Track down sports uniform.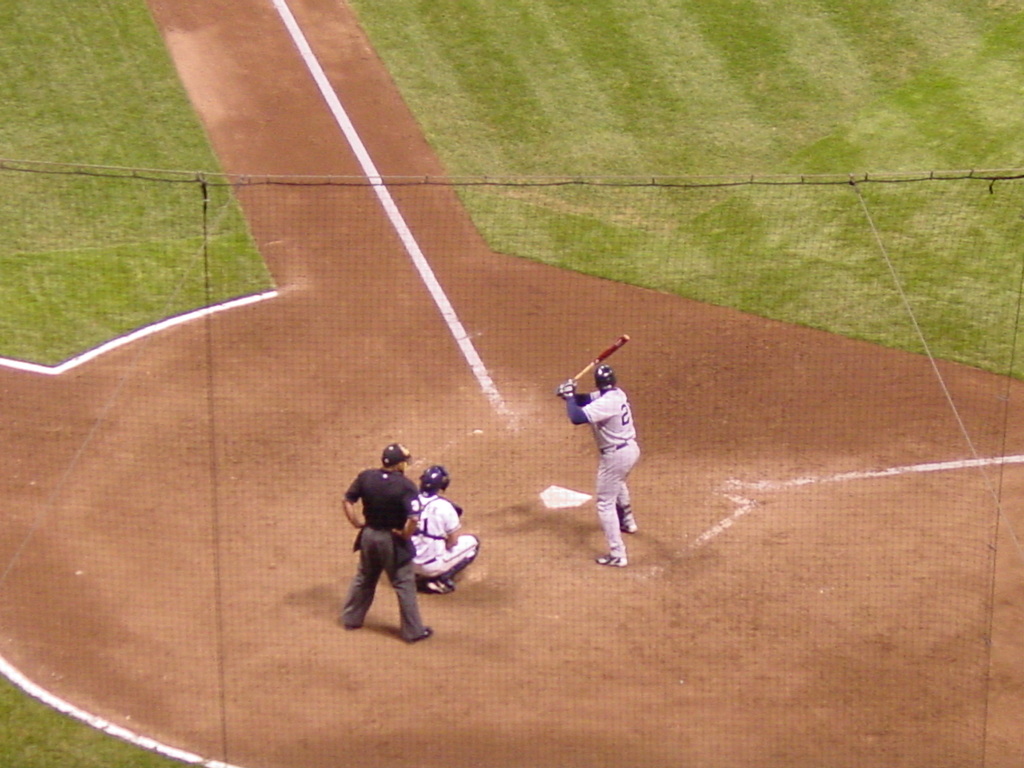
Tracked to {"left": 557, "top": 364, "right": 640, "bottom": 563}.
